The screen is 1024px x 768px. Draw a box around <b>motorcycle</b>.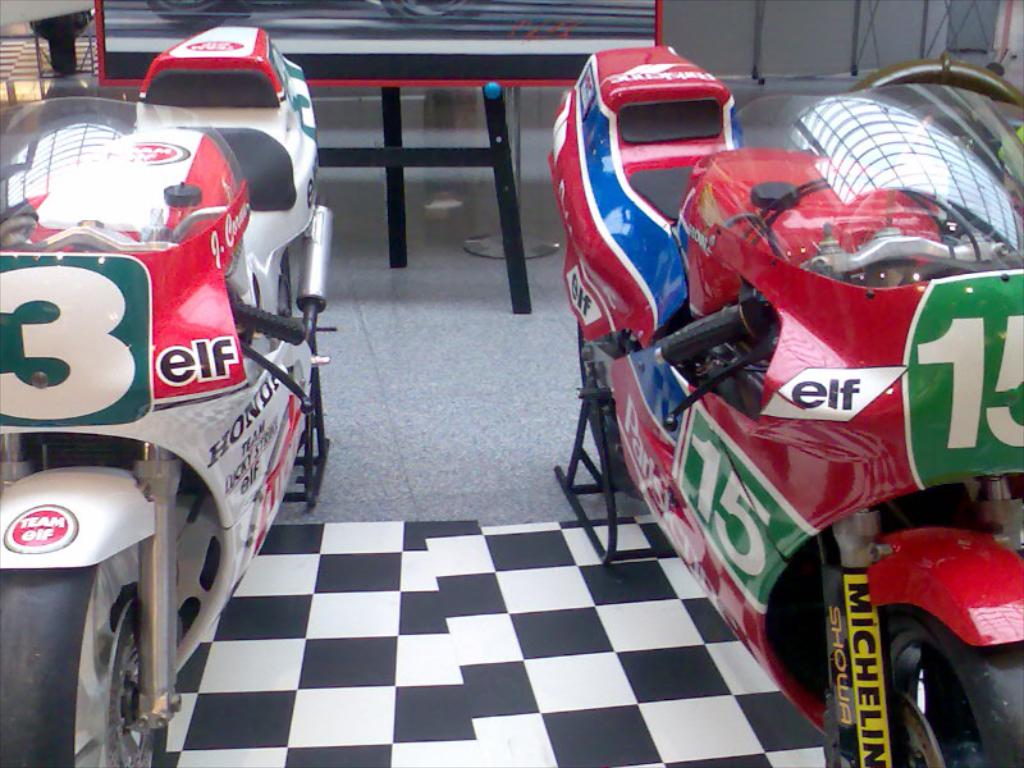
bbox(0, 54, 347, 767).
